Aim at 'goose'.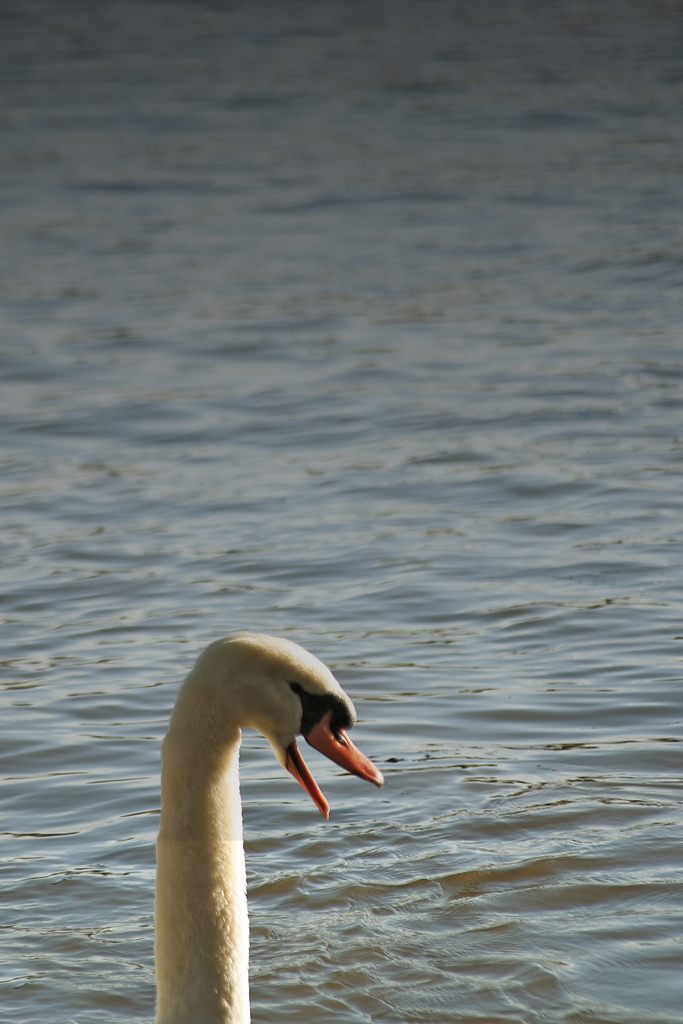
Aimed at (160,626,380,1023).
